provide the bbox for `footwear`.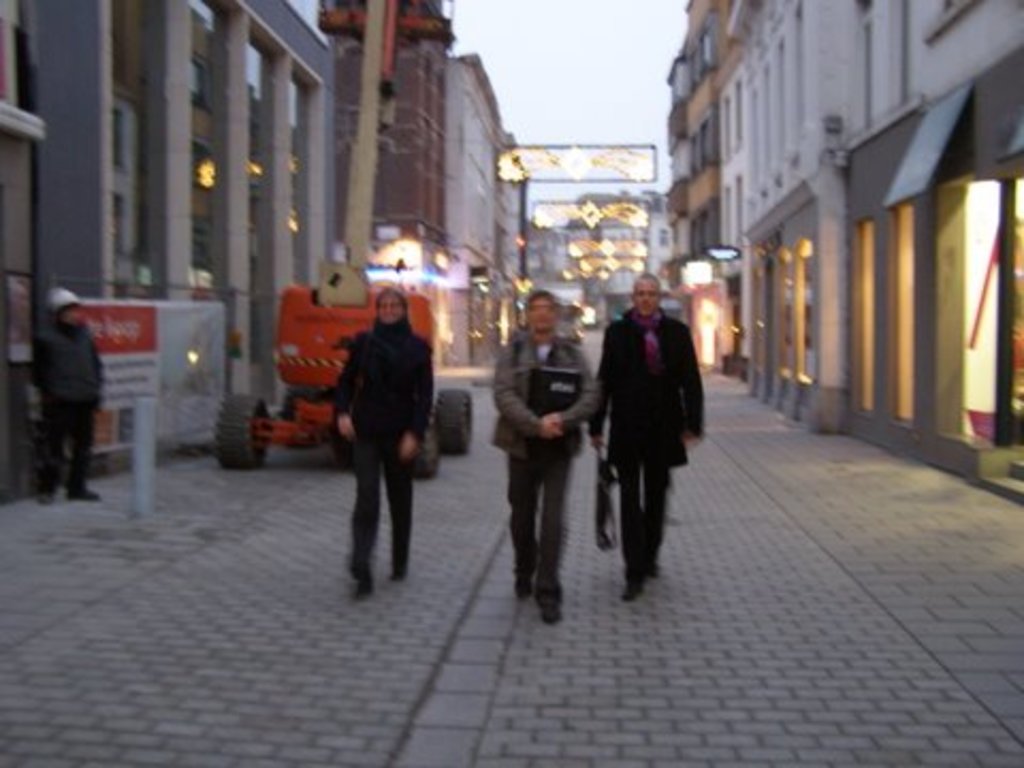
left=542, top=595, right=559, bottom=625.
